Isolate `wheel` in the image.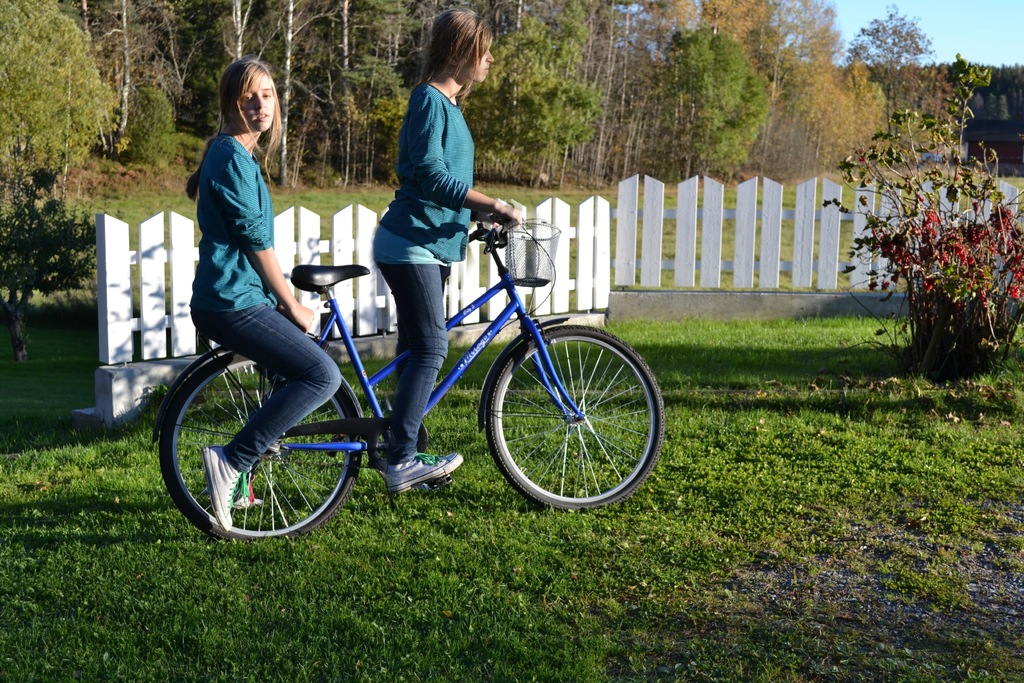
Isolated region: left=483, top=320, right=657, bottom=510.
